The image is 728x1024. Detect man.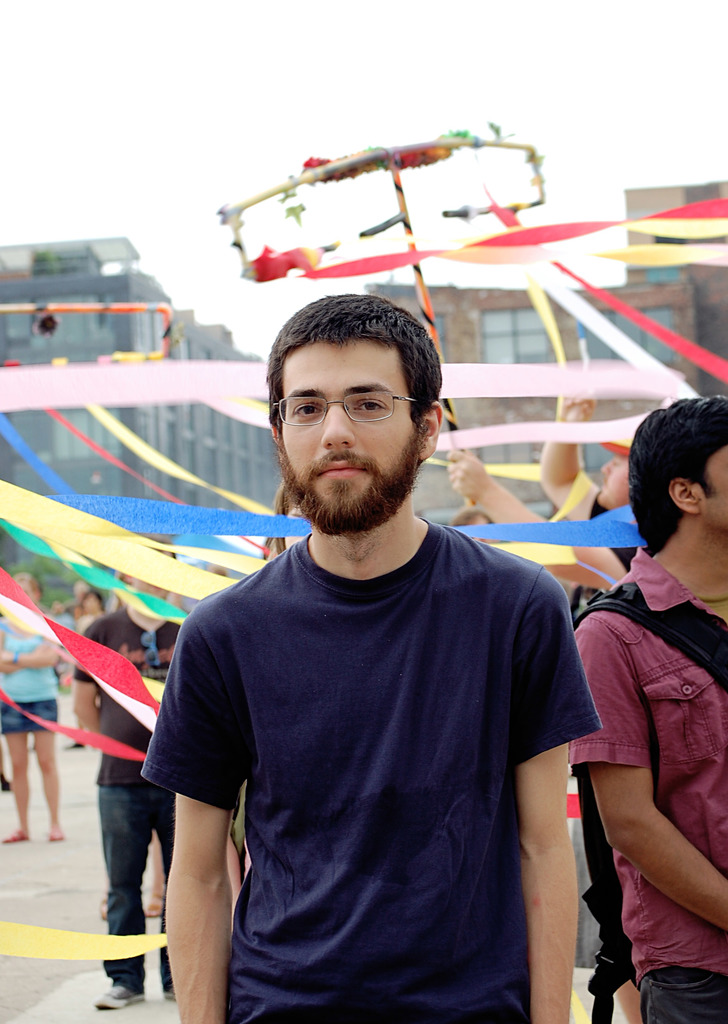
Detection: left=153, top=296, right=580, bottom=1023.
